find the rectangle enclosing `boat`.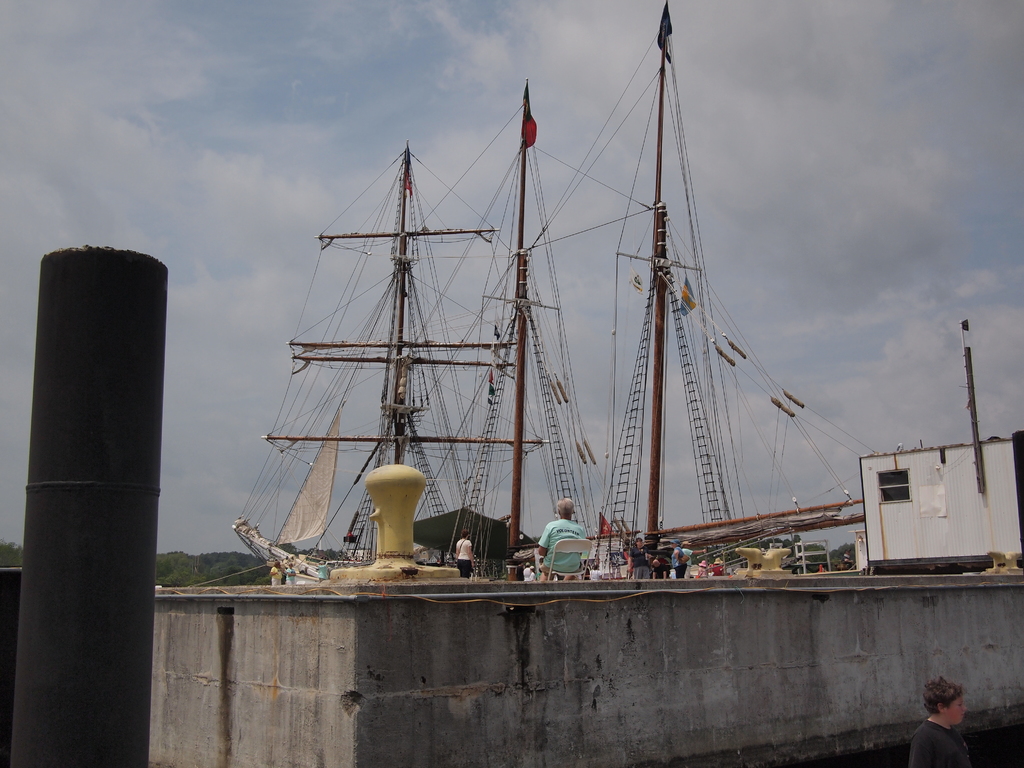
left=232, top=0, right=889, bottom=584.
